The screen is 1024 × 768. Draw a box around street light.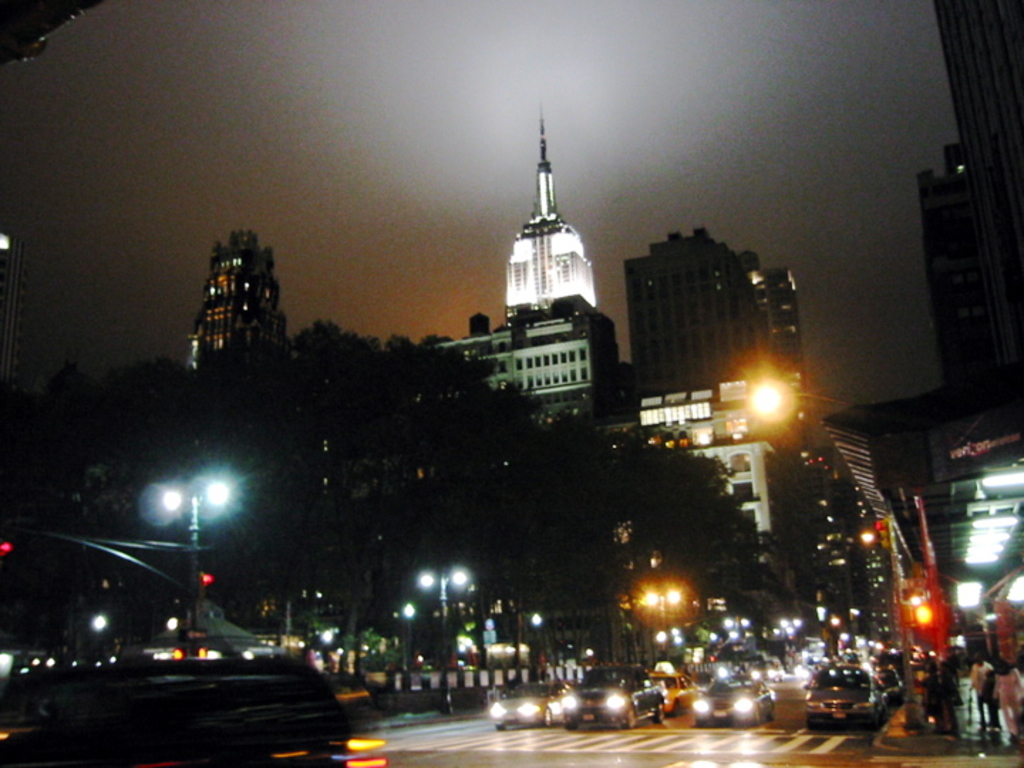
x1=162 y1=484 x2=230 y2=627.
